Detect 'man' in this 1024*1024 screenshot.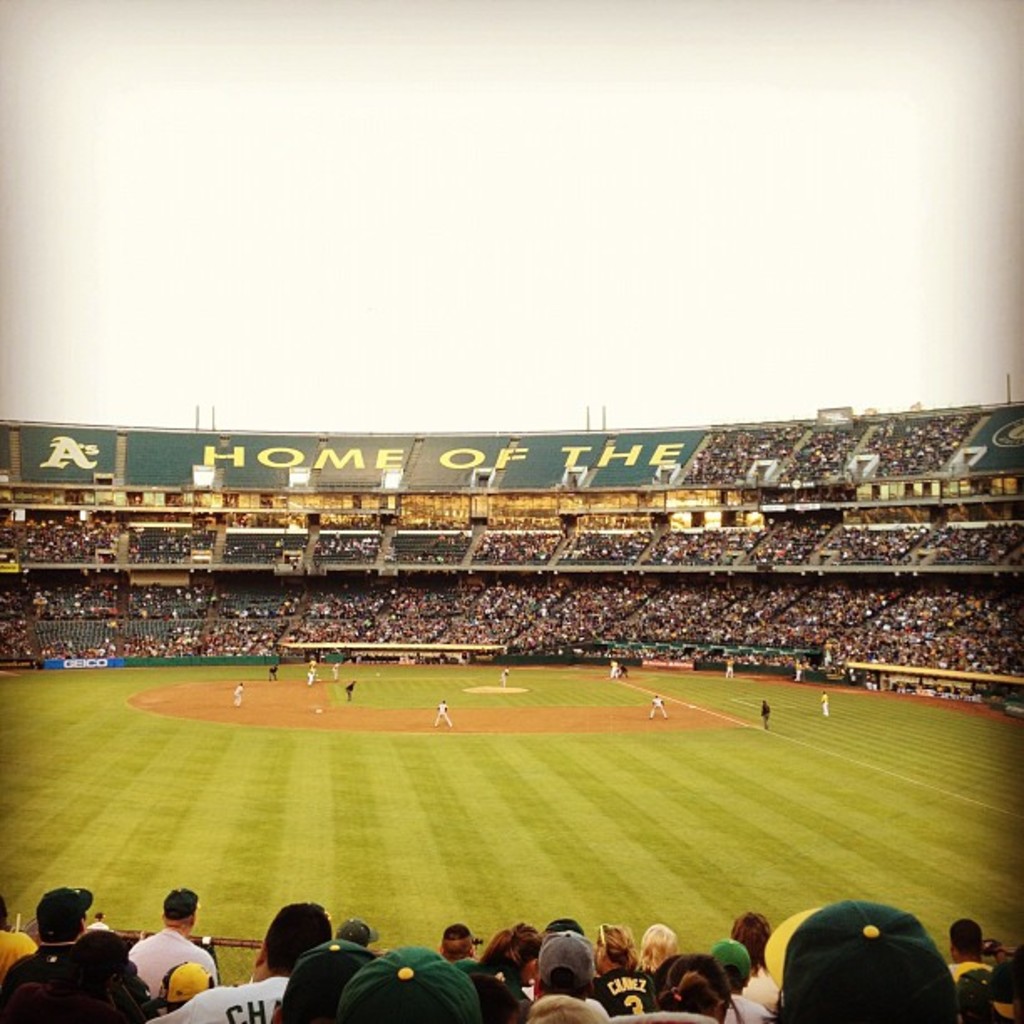
Detection: (x1=0, y1=885, x2=95, y2=1011).
